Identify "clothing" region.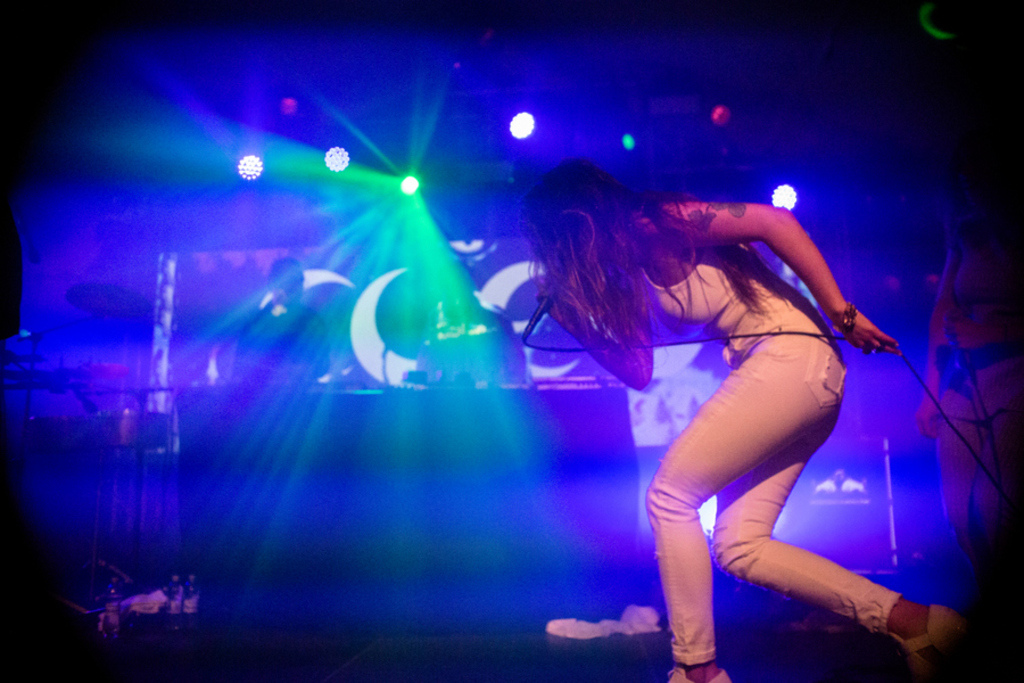
Region: bbox=(910, 237, 1023, 570).
